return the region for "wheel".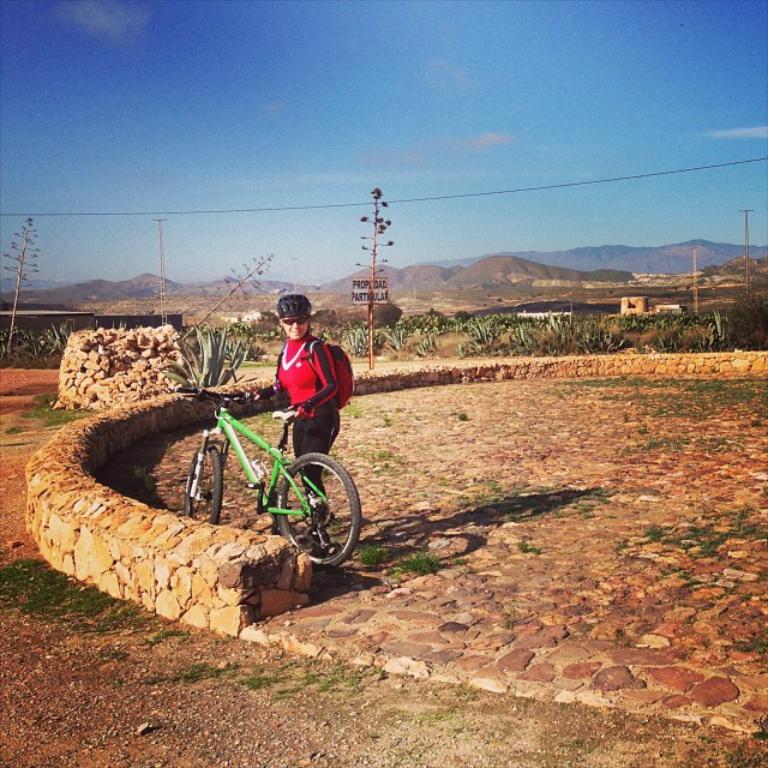
272 456 361 568.
